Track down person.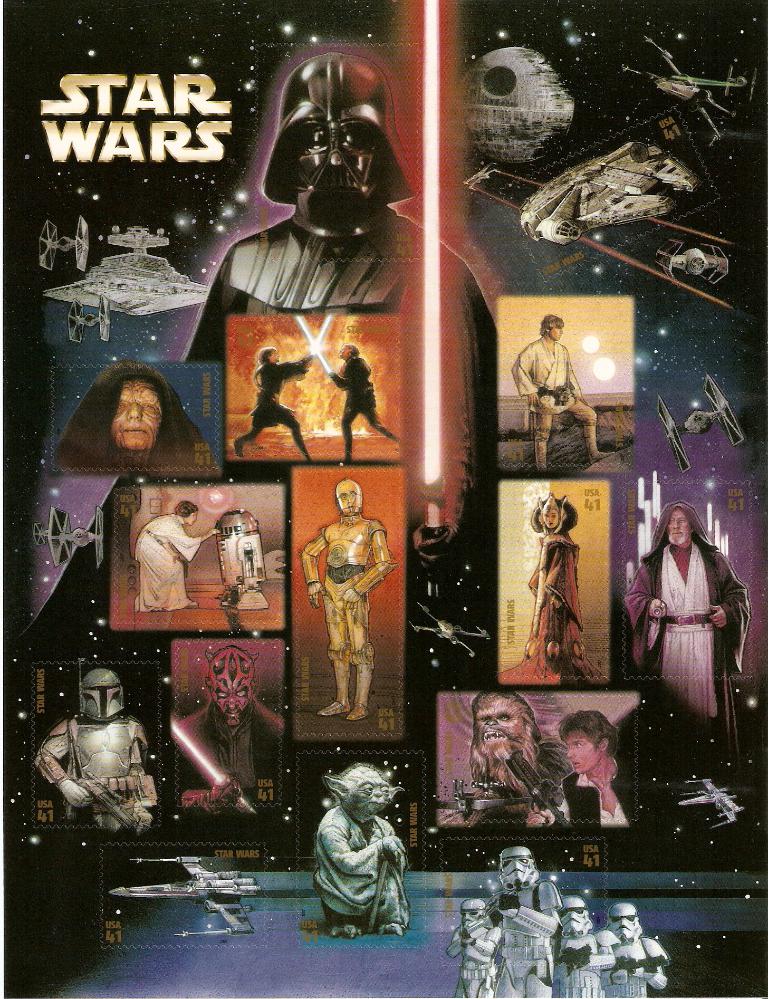
Tracked to x1=54, y1=358, x2=216, y2=475.
